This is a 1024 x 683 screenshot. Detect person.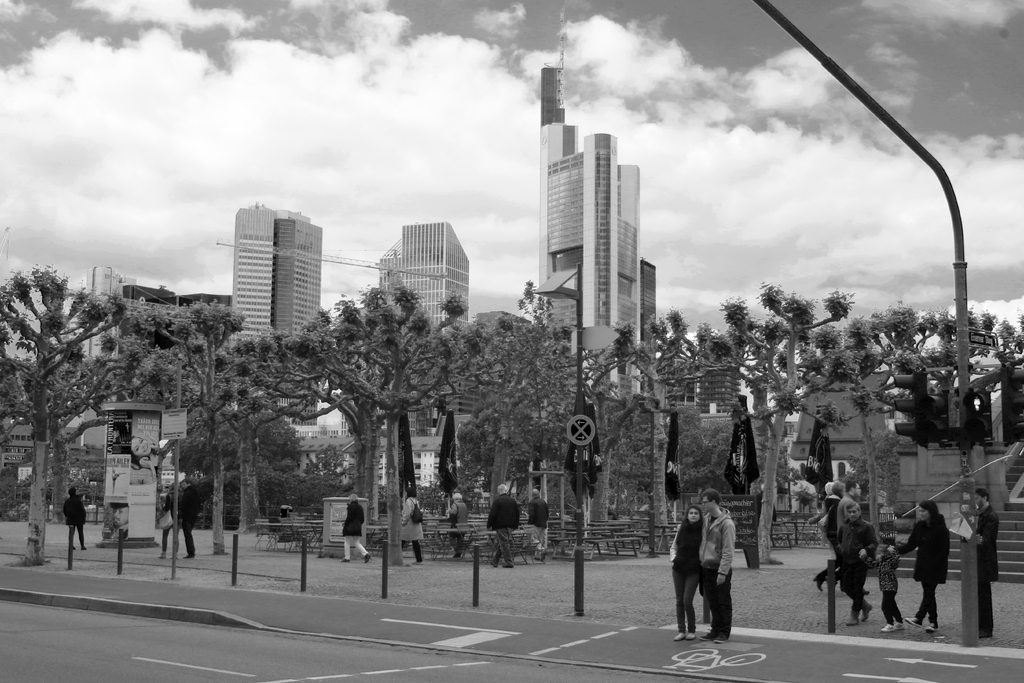
bbox=[815, 481, 845, 588].
